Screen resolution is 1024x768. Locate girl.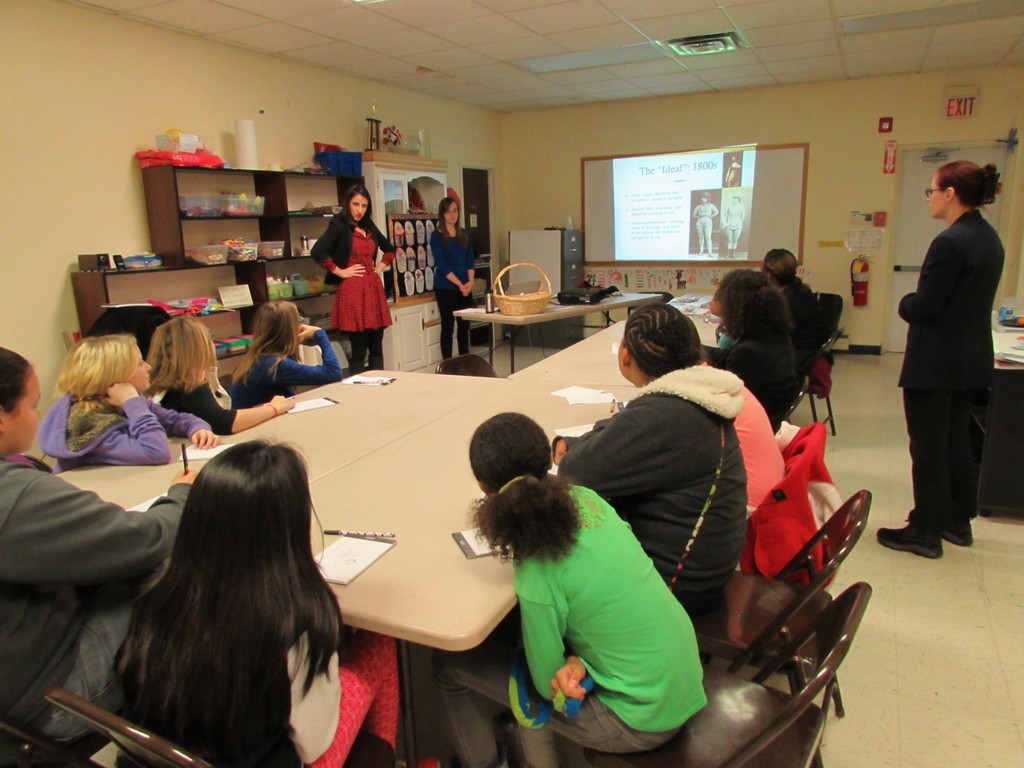
region(310, 192, 394, 373).
